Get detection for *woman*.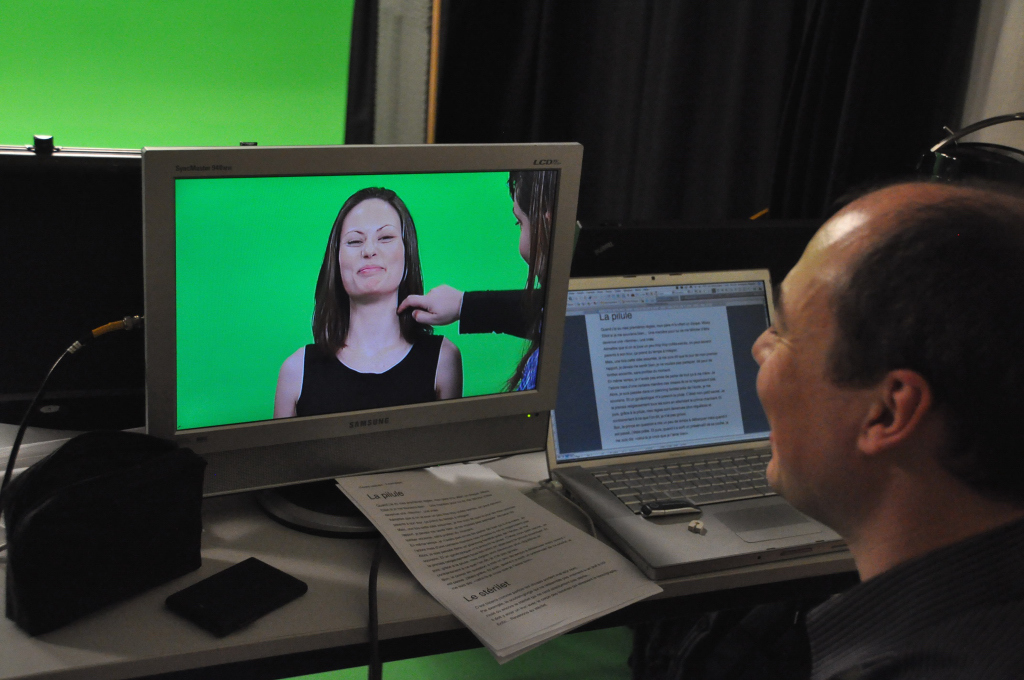
Detection: 282:193:452:406.
